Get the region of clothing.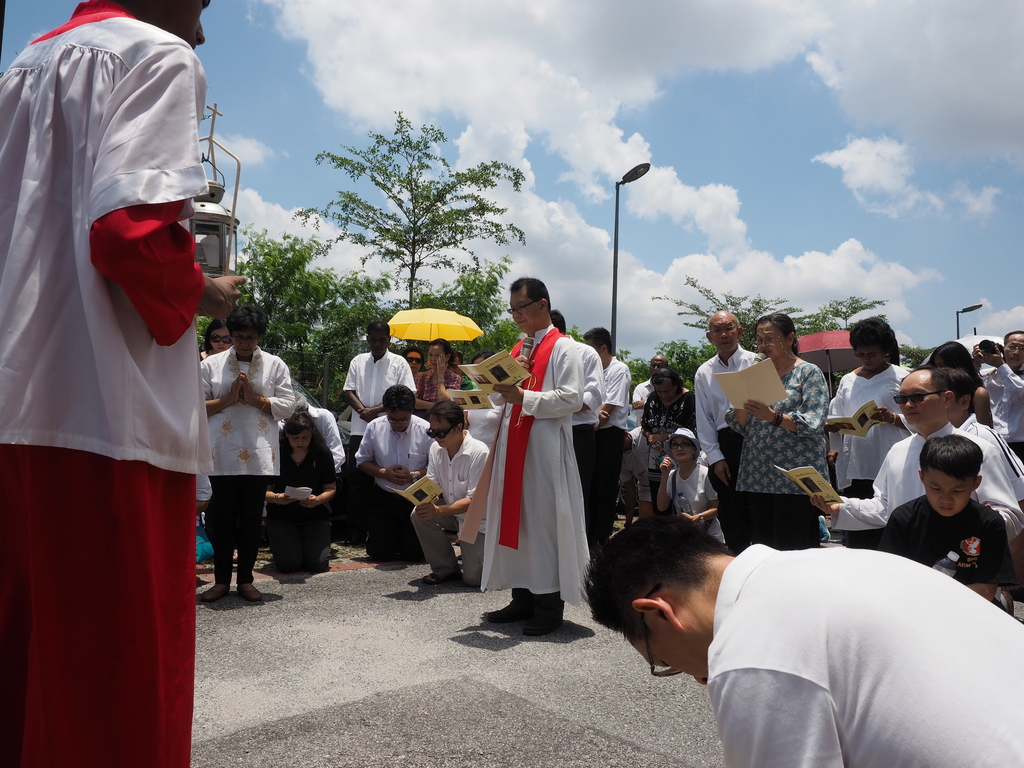
824/366/930/553.
